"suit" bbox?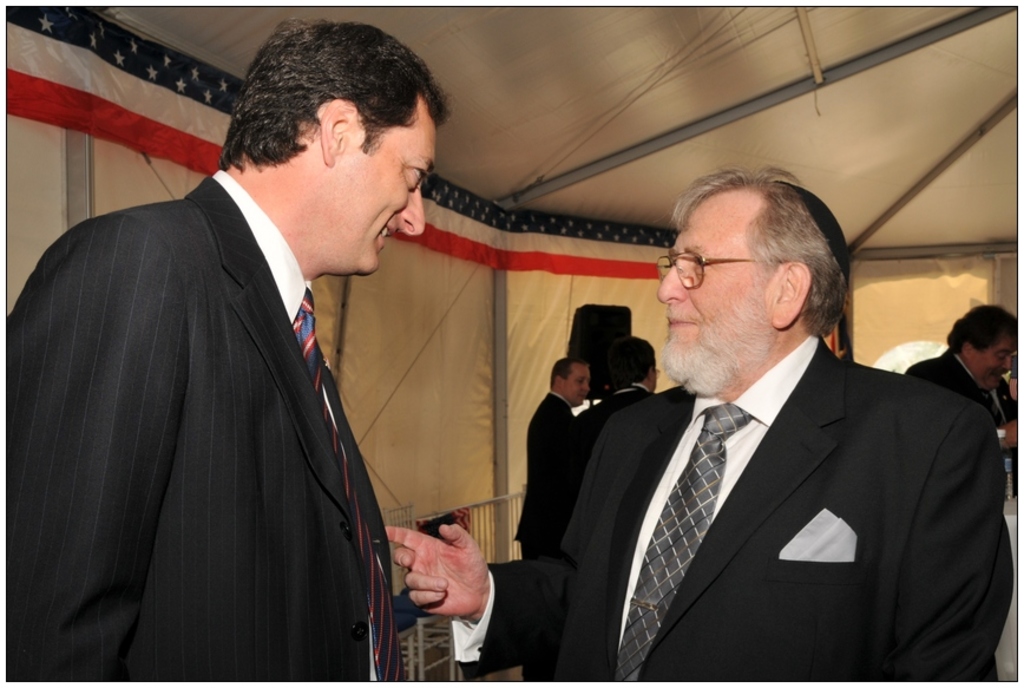
region(514, 392, 575, 687)
